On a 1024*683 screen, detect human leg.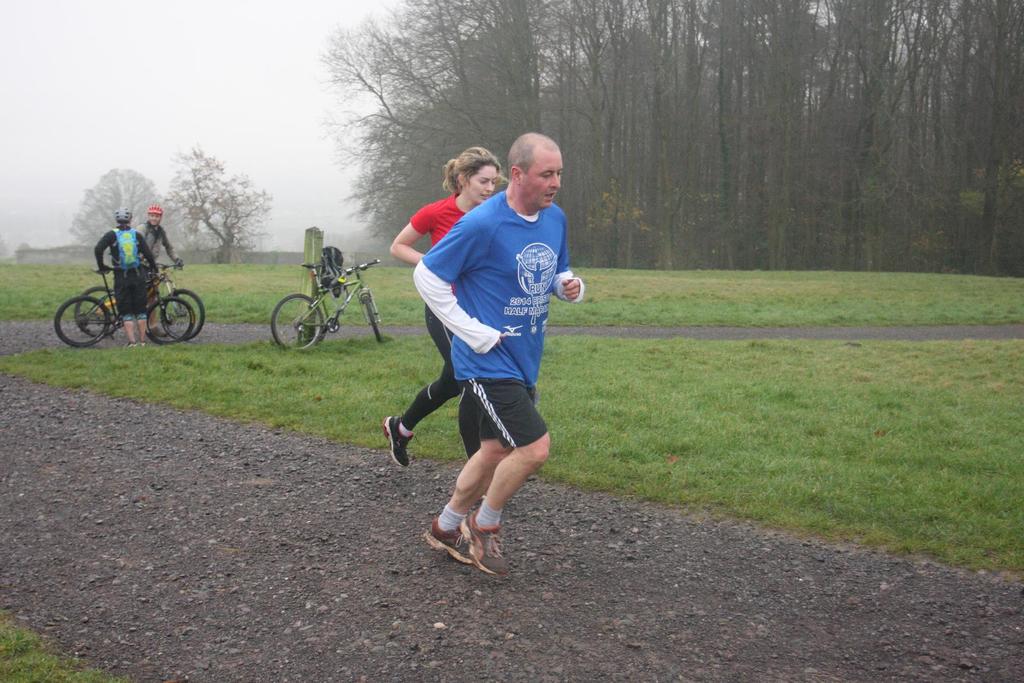
<region>124, 317, 132, 341</region>.
